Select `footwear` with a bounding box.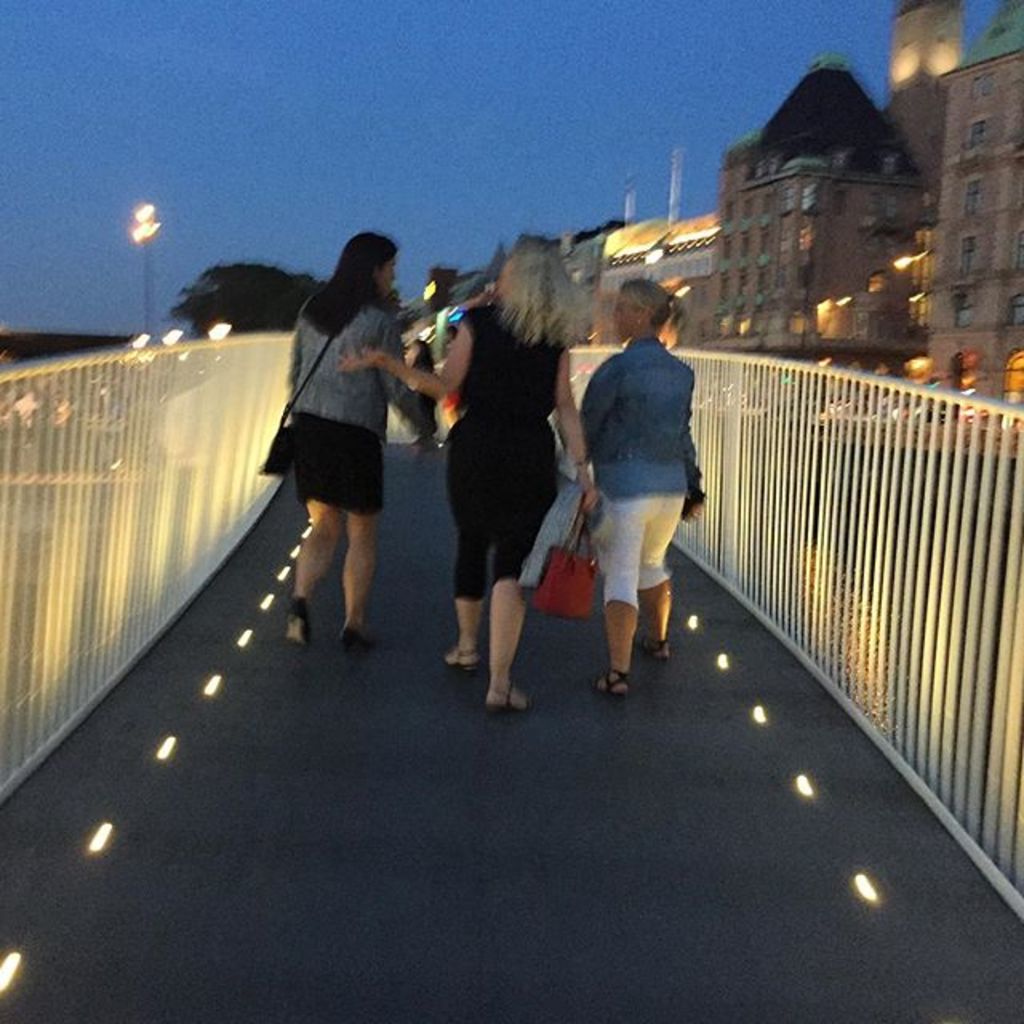
(left=339, top=624, right=376, bottom=650).
